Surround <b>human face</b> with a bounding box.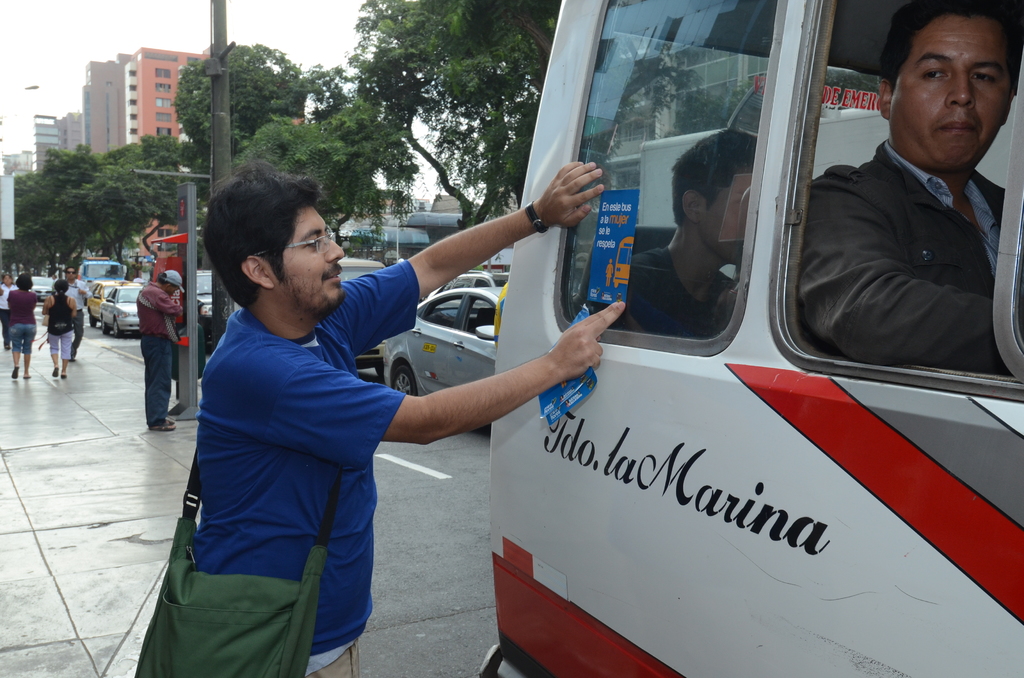
(left=68, top=271, right=76, bottom=282).
